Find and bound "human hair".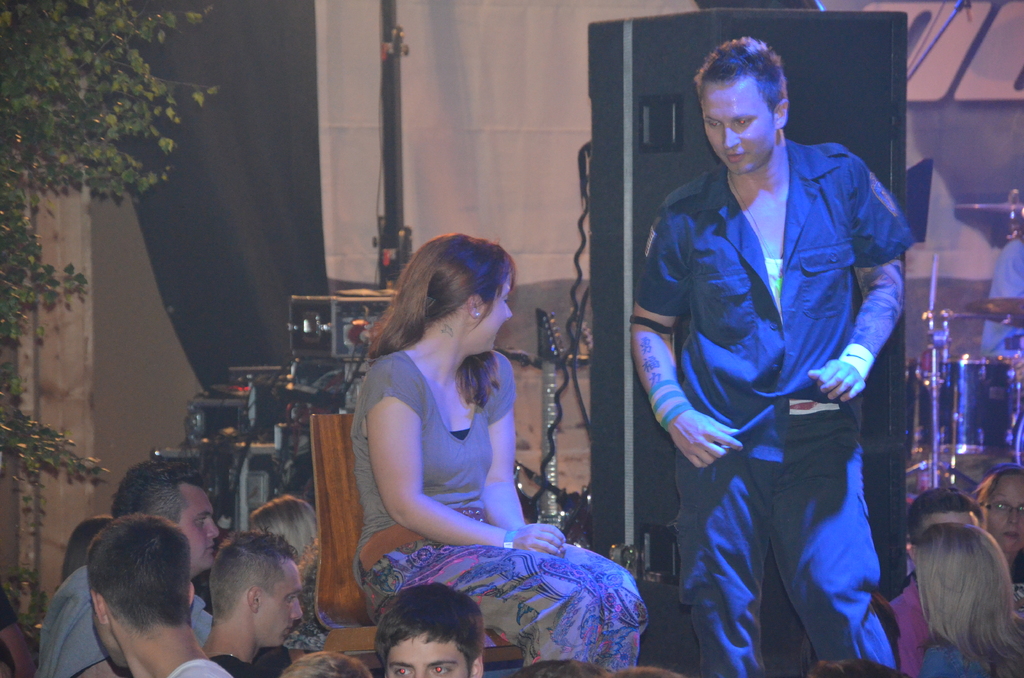
Bound: 282, 651, 374, 677.
